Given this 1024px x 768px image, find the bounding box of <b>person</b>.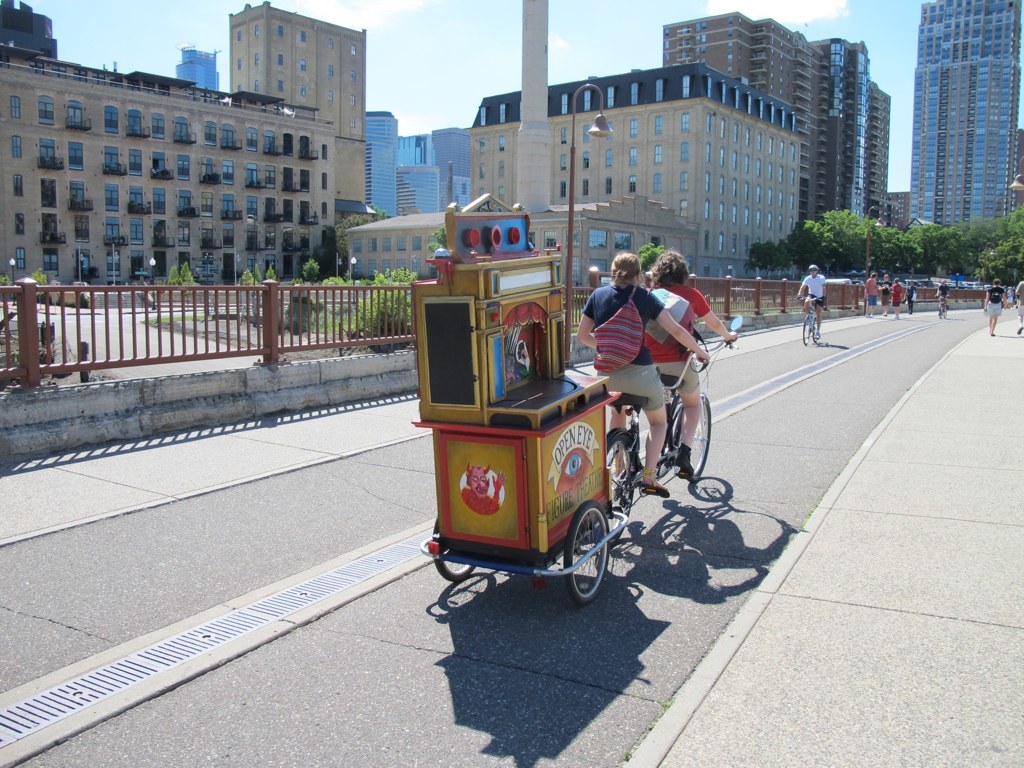
bbox=[641, 247, 733, 484].
